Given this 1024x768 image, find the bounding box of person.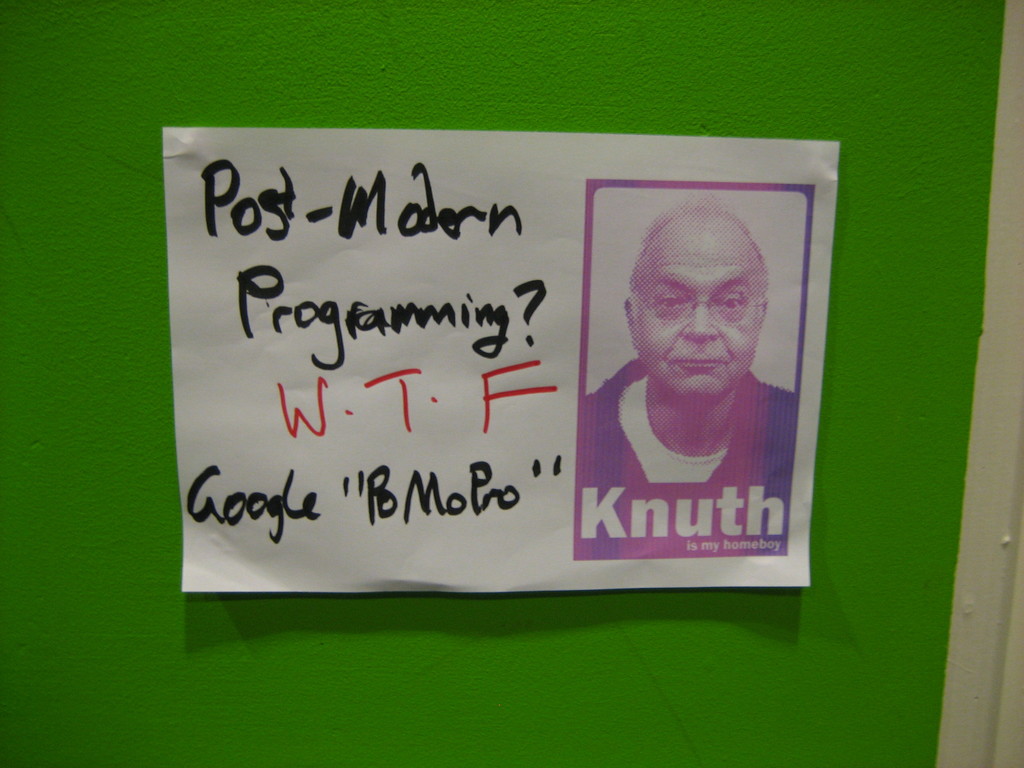
585/202/795/555.
